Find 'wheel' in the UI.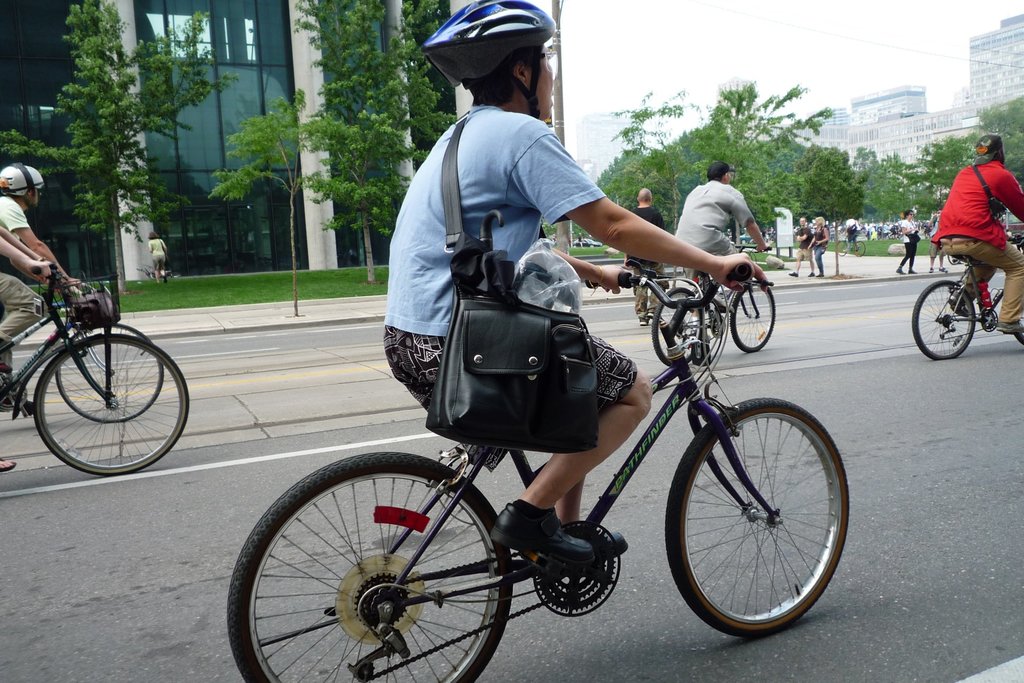
UI element at 674/400/848/638.
